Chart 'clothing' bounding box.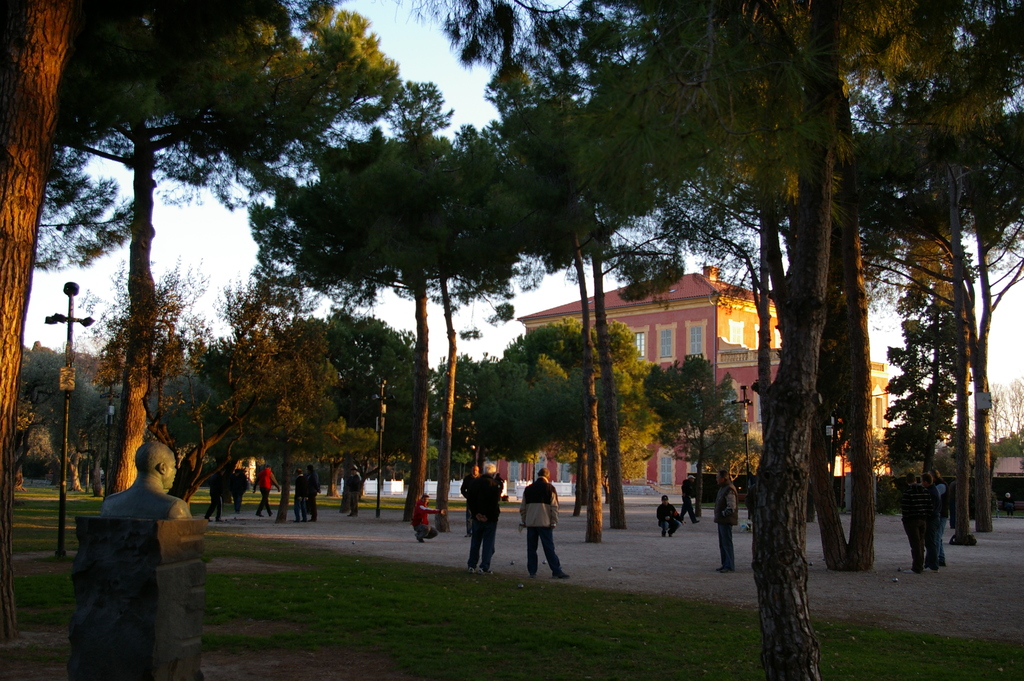
Charted: region(471, 473, 503, 569).
